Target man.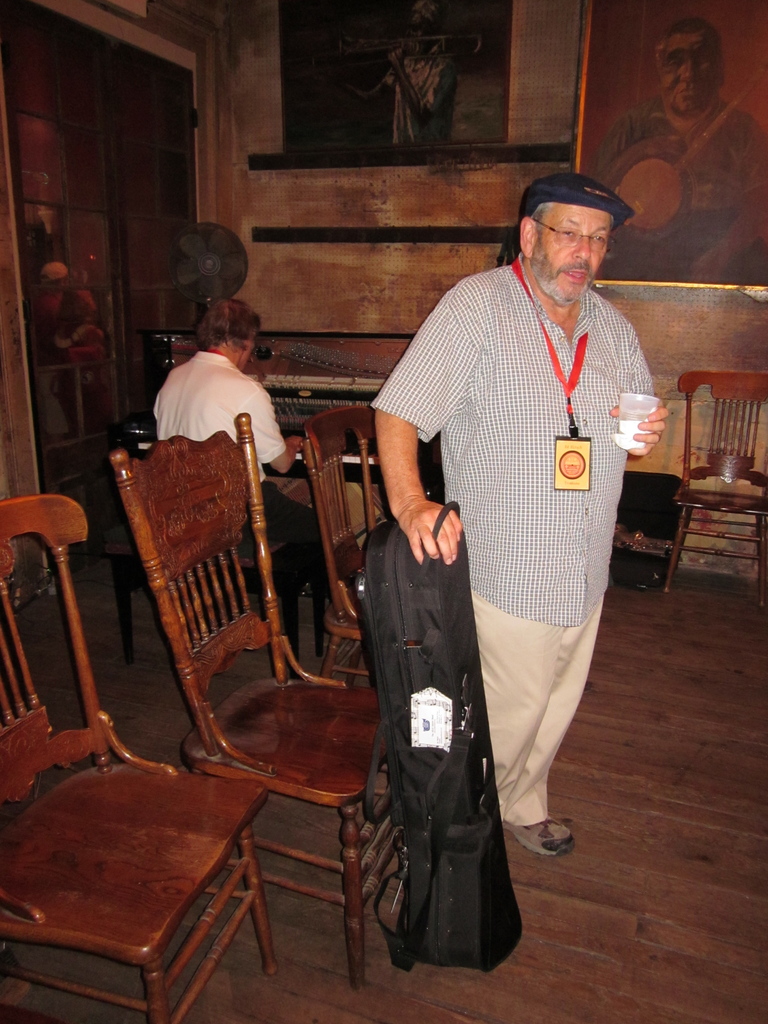
Target region: x1=588 y1=18 x2=767 y2=285.
